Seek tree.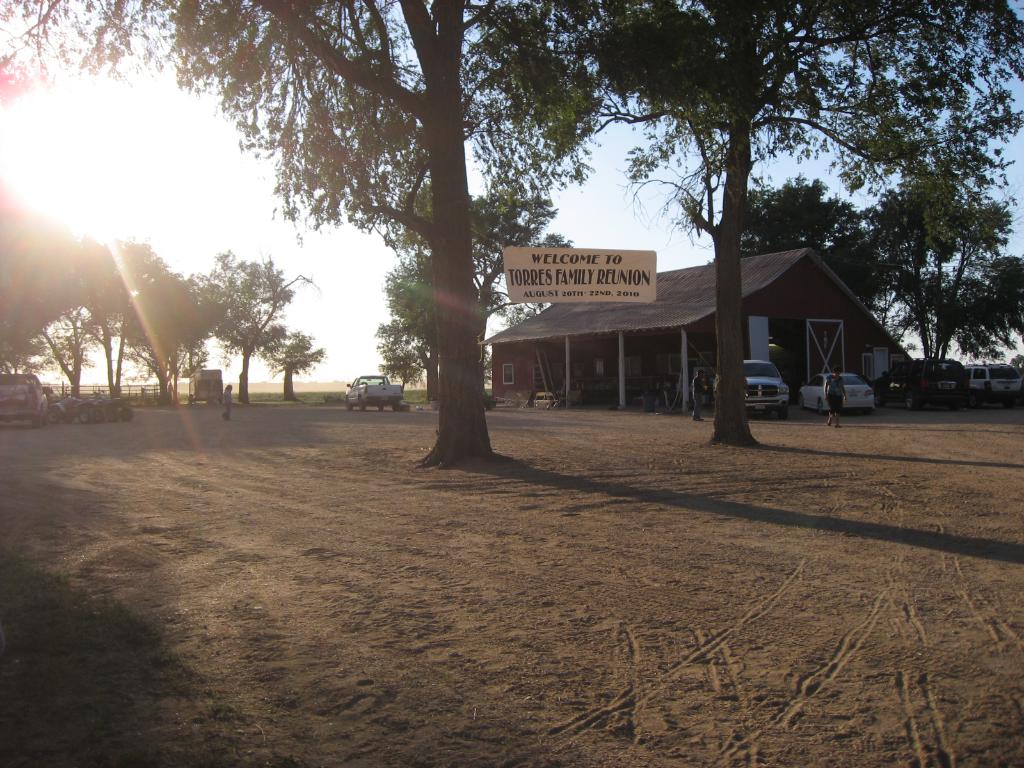
[x1=842, y1=163, x2=1023, y2=383].
